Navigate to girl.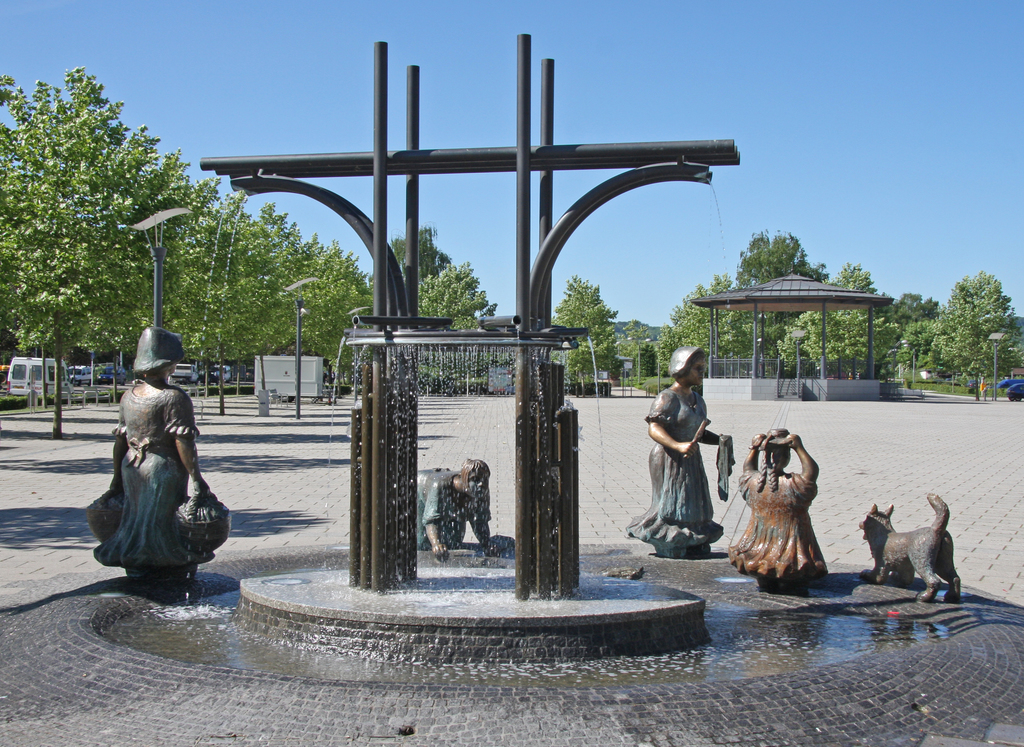
Navigation target: 624, 346, 729, 561.
